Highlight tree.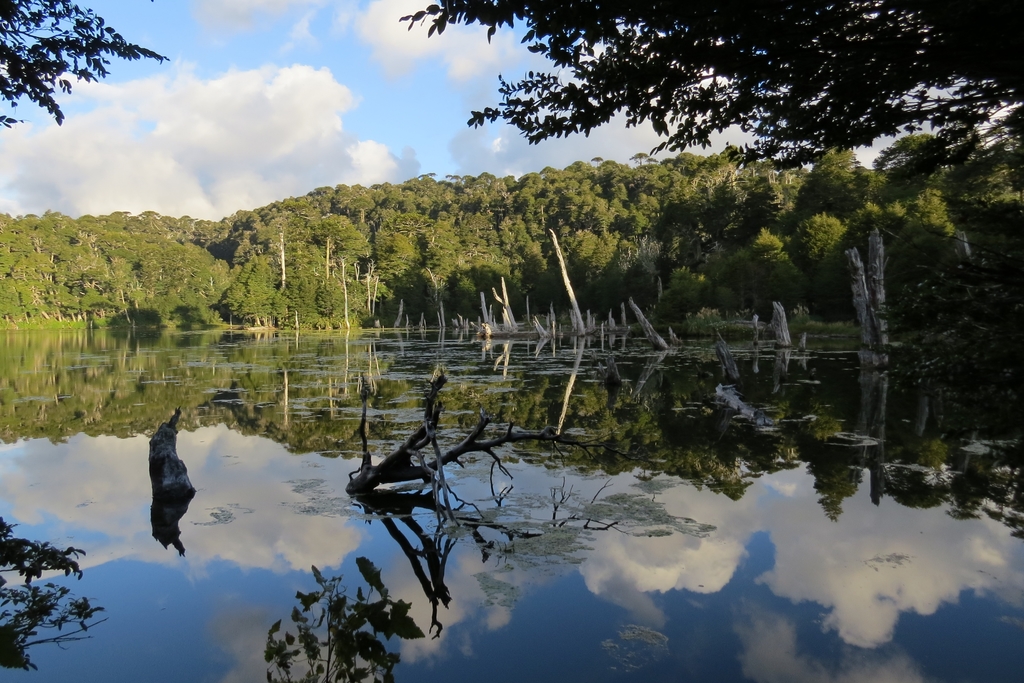
Highlighted region: detection(412, 0, 1023, 176).
